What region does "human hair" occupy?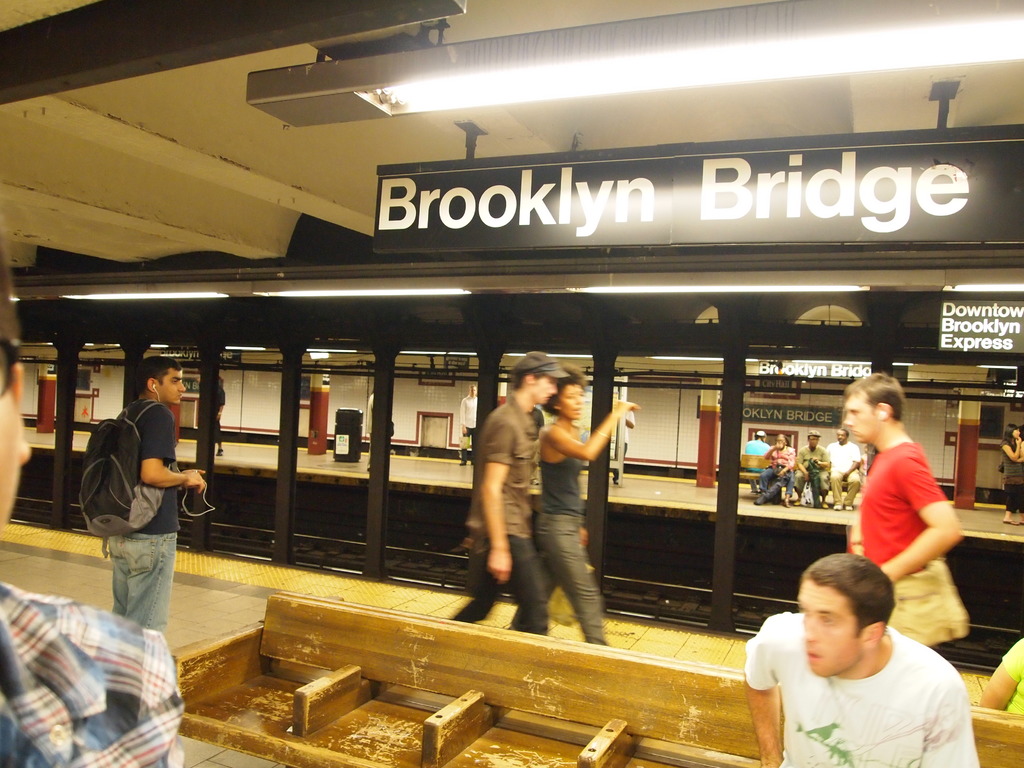
<region>799, 551, 895, 637</region>.
